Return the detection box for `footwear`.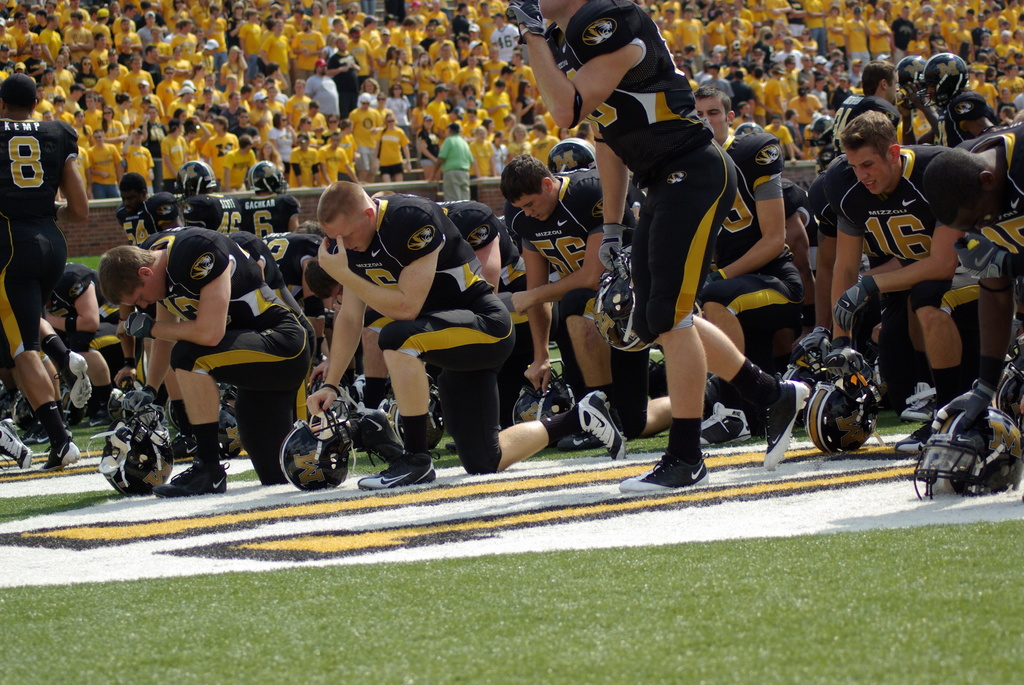
box=[898, 384, 936, 422].
